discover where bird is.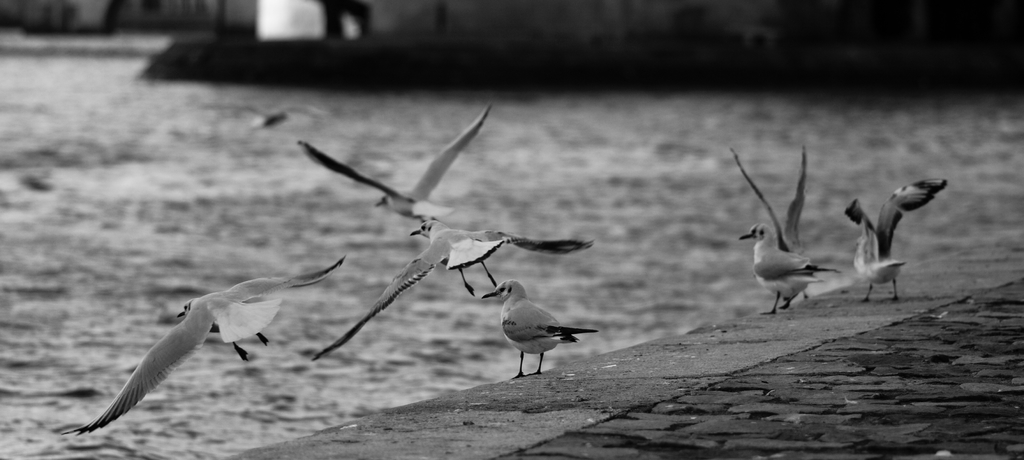
Discovered at <box>63,252,346,437</box>.
